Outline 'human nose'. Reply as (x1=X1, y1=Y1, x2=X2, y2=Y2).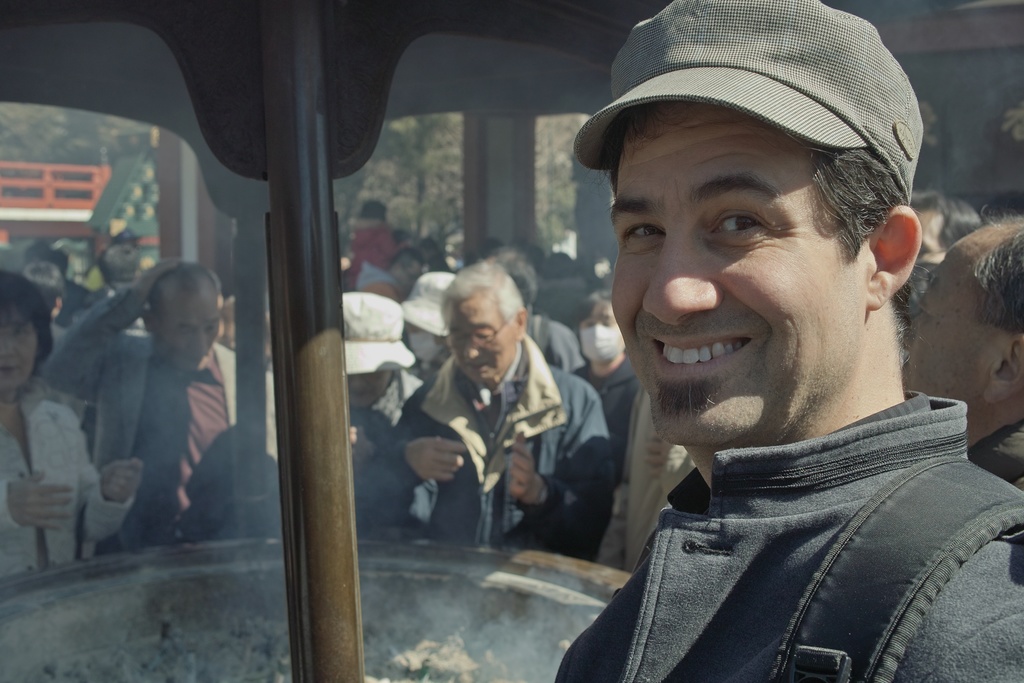
(x1=460, y1=339, x2=480, y2=360).
